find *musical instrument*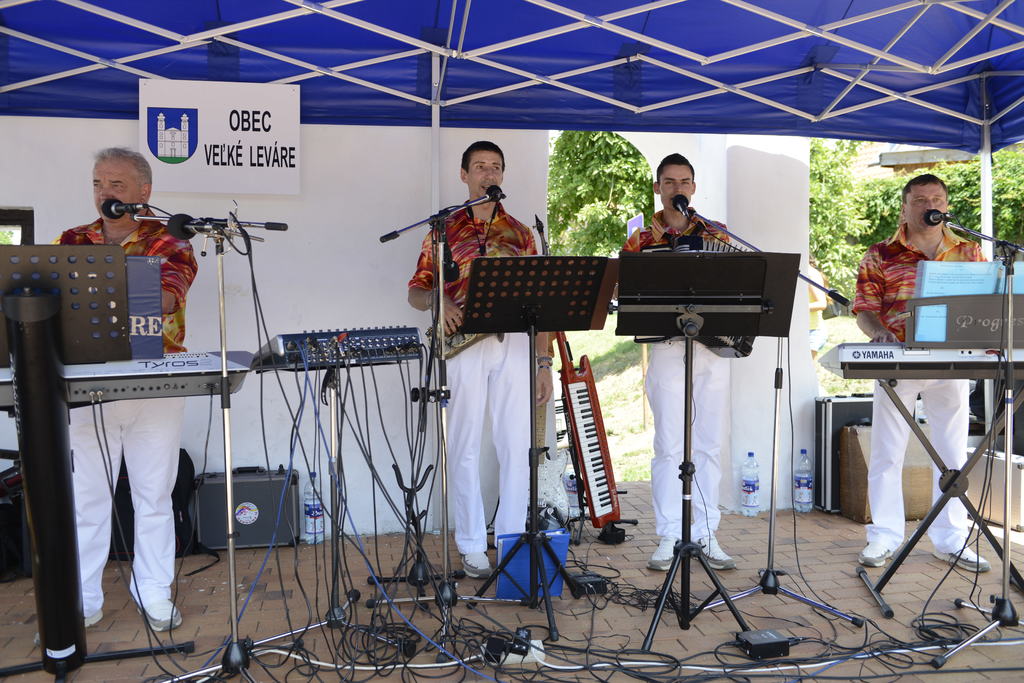
<box>665,226,776,360</box>
